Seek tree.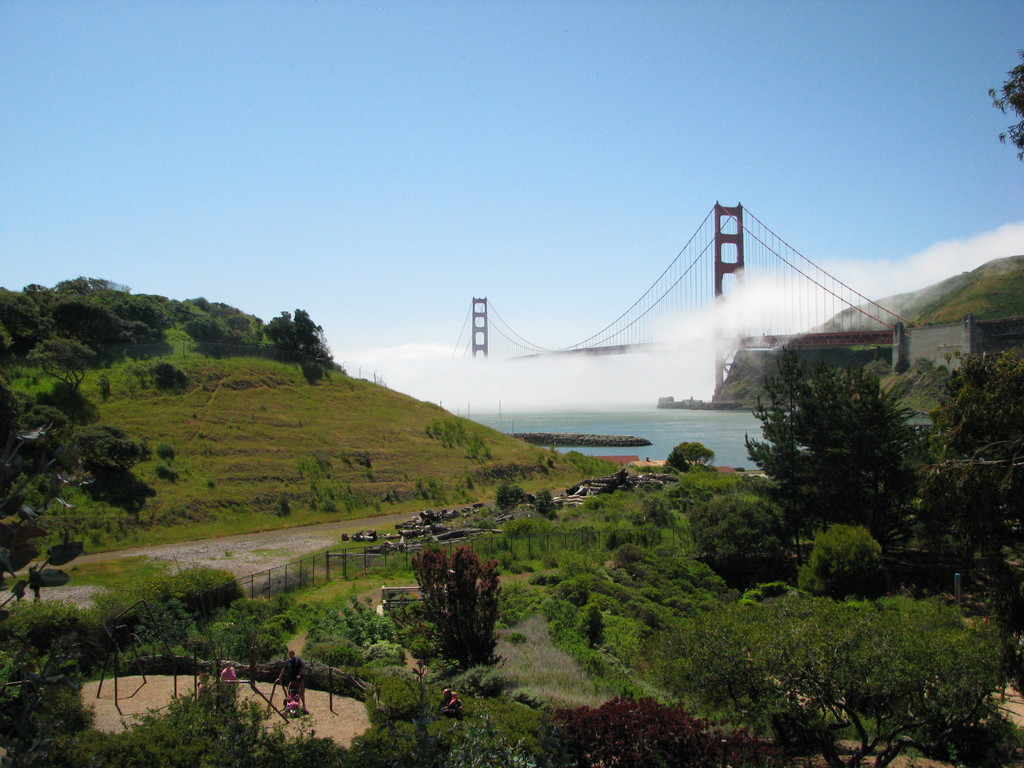
box=[491, 483, 523, 513].
